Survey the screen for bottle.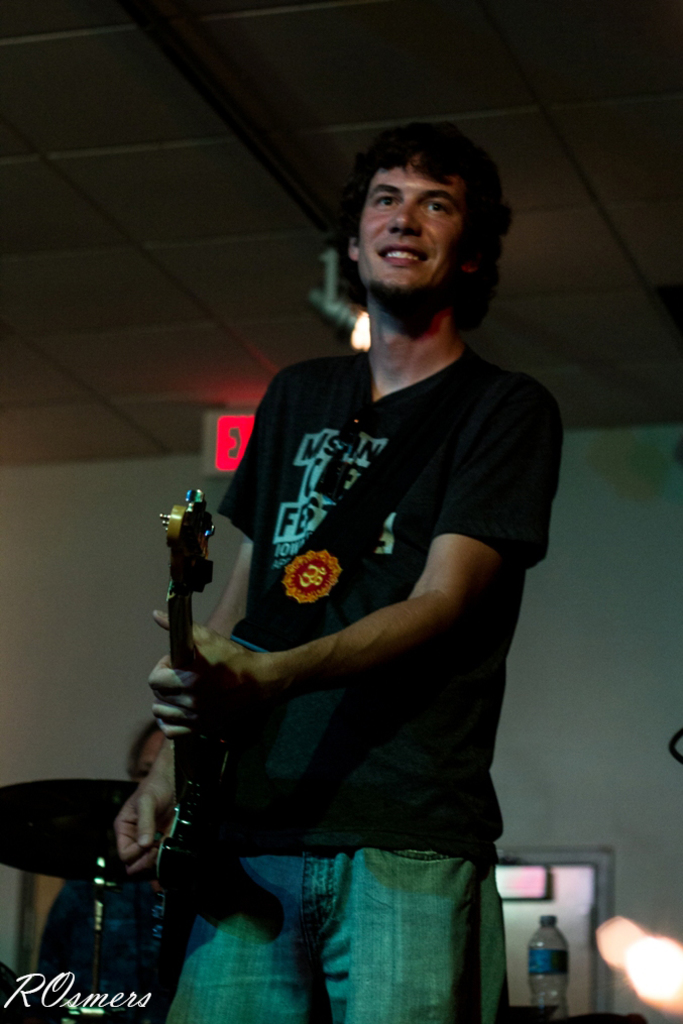
Survey found: BBox(528, 913, 572, 1023).
